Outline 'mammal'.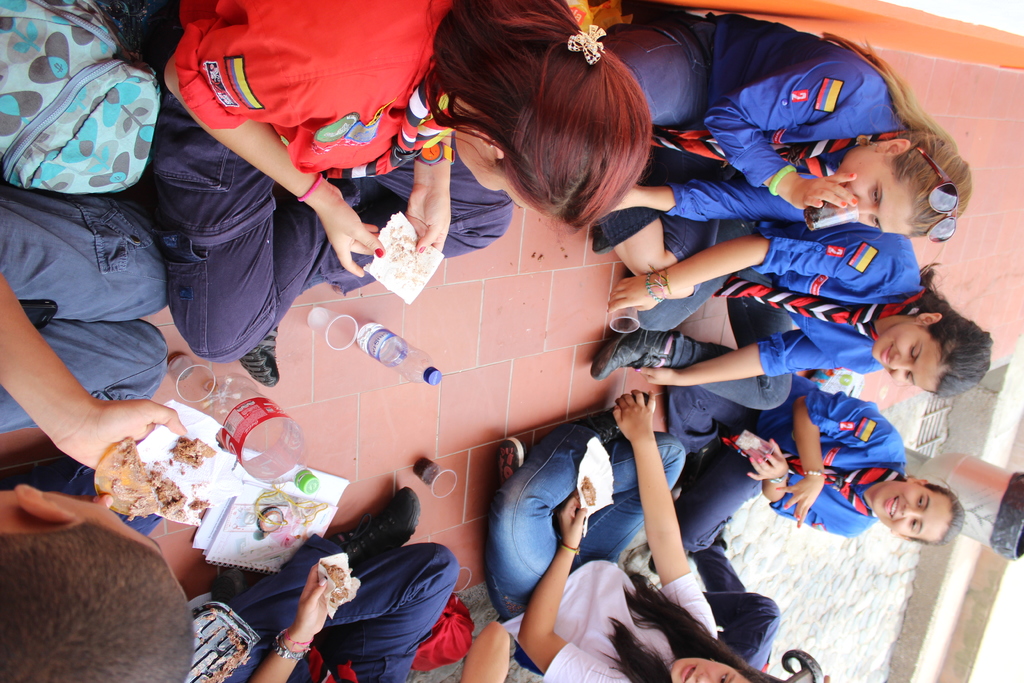
Outline: (x1=148, y1=0, x2=681, y2=409).
